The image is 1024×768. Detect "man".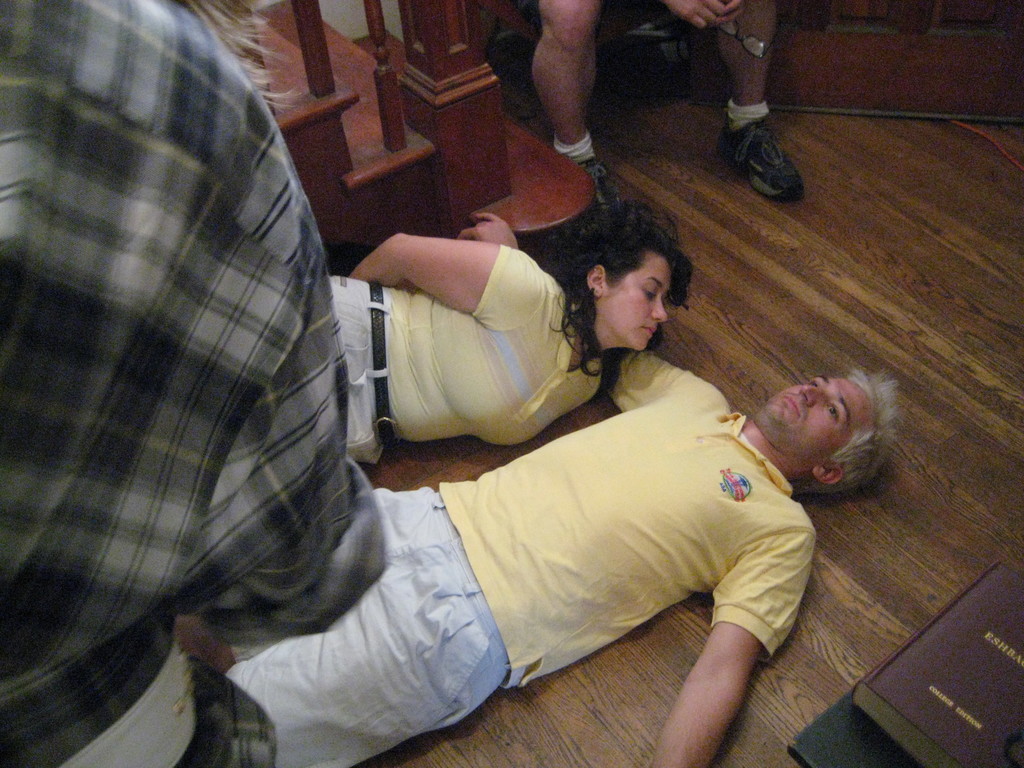
Detection: BBox(534, 0, 808, 196).
